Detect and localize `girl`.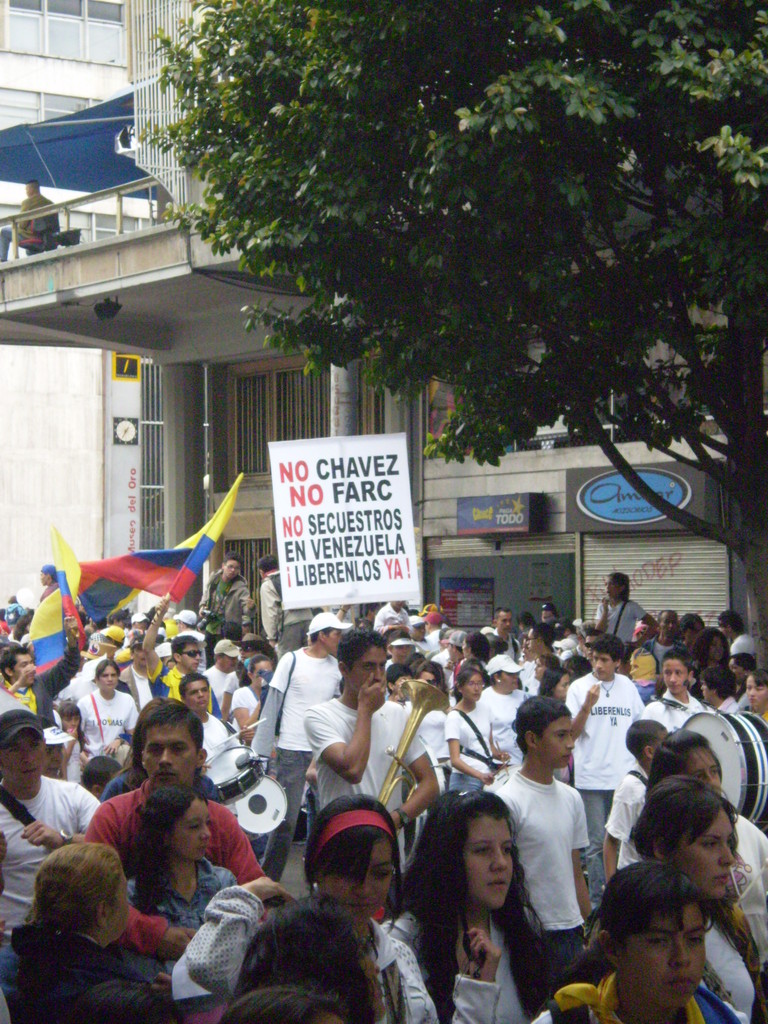
Localized at (634,778,767,1023).
